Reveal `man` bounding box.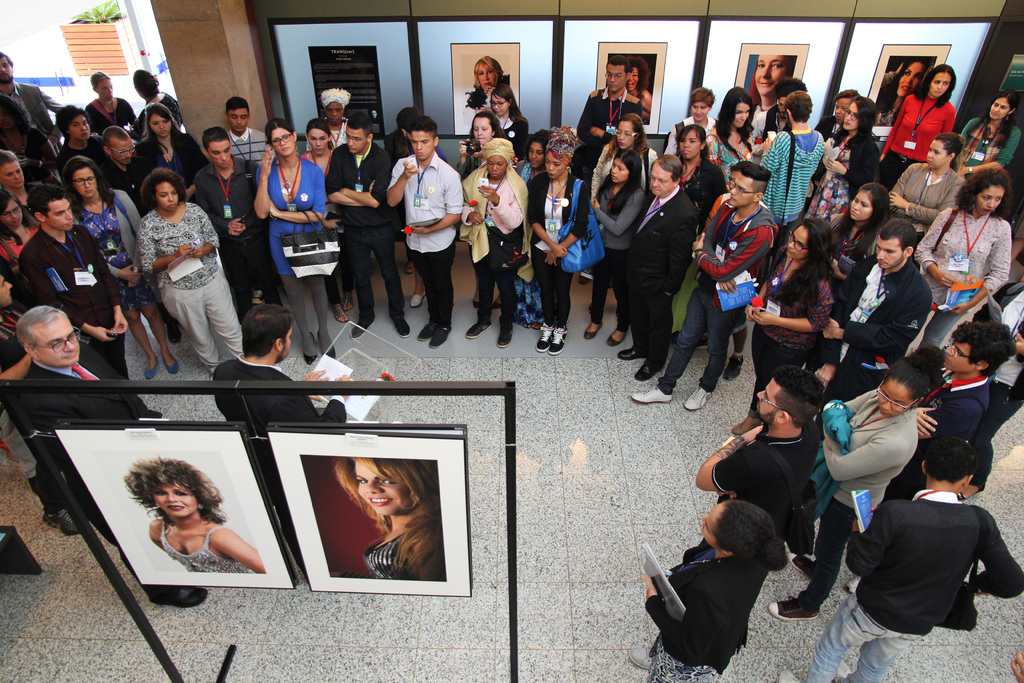
Revealed: (left=628, top=160, right=769, bottom=409).
